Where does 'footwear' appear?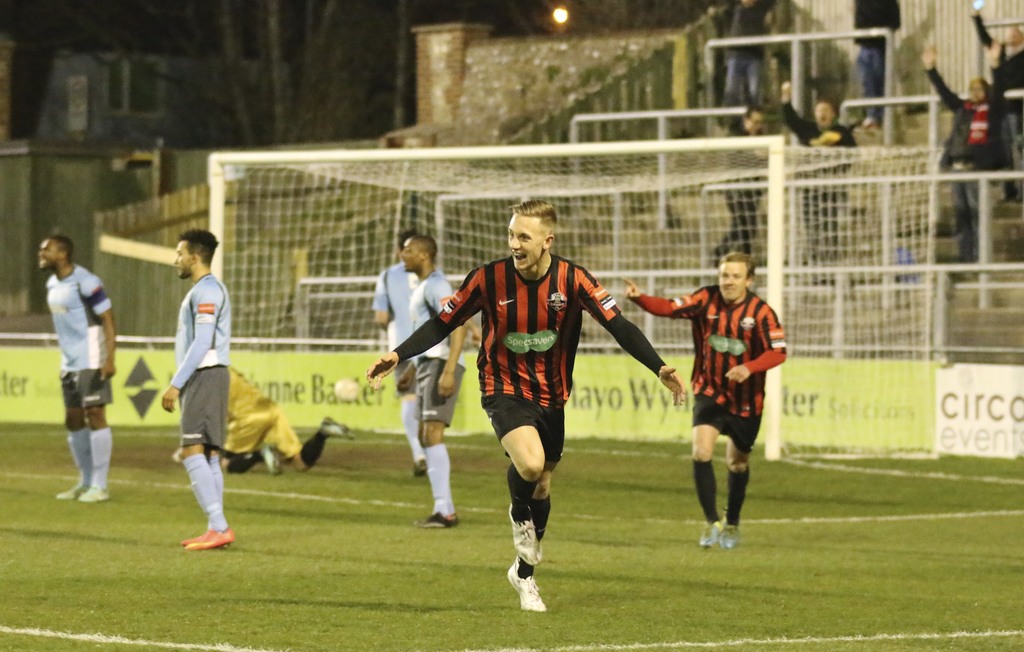
Appears at x1=507, y1=501, x2=538, y2=563.
